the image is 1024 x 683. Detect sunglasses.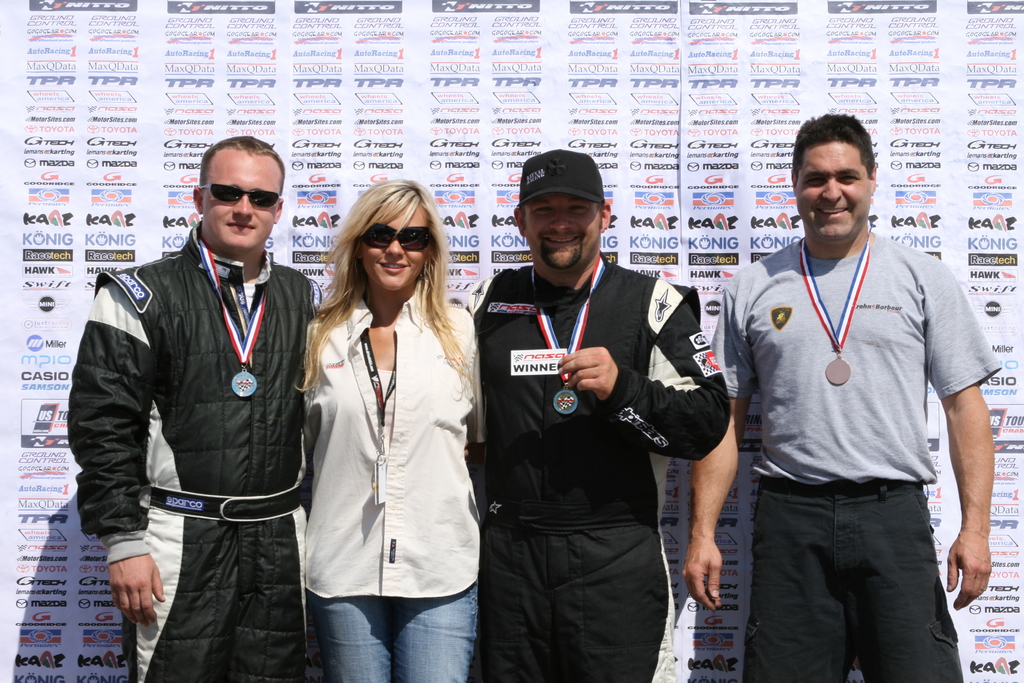
Detection: 353/220/439/255.
